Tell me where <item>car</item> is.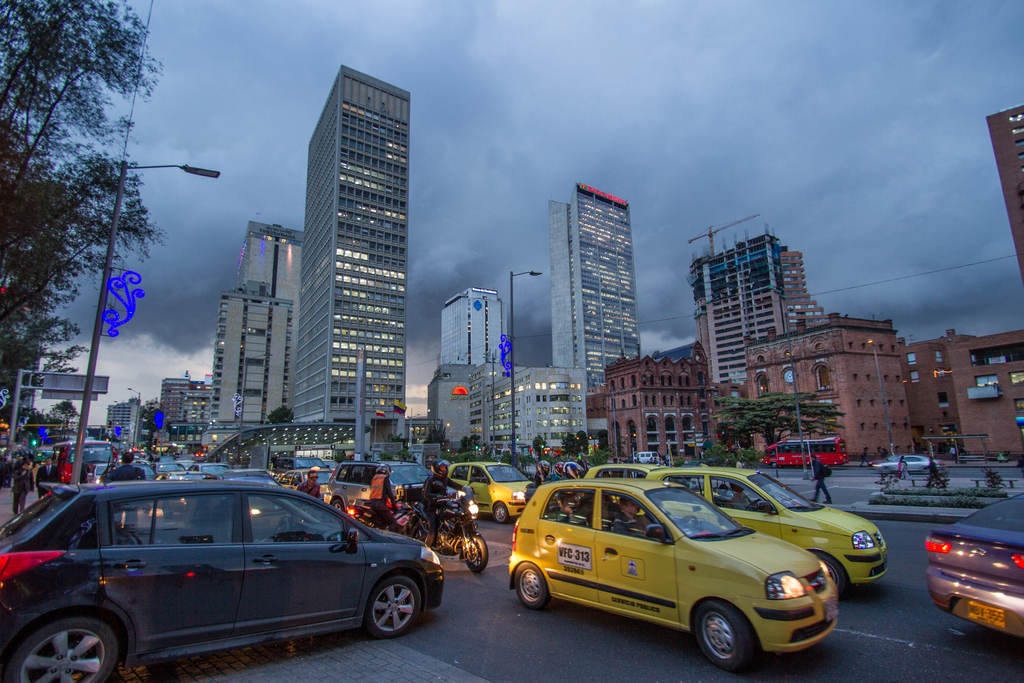
<item>car</item> is at detection(646, 465, 888, 600).
